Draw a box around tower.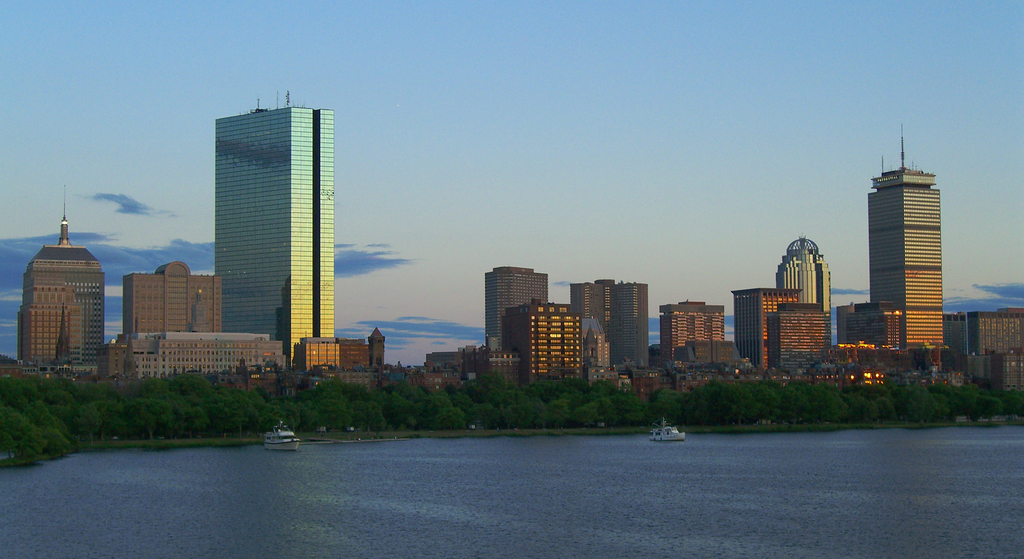
483, 263, 552, 352.
